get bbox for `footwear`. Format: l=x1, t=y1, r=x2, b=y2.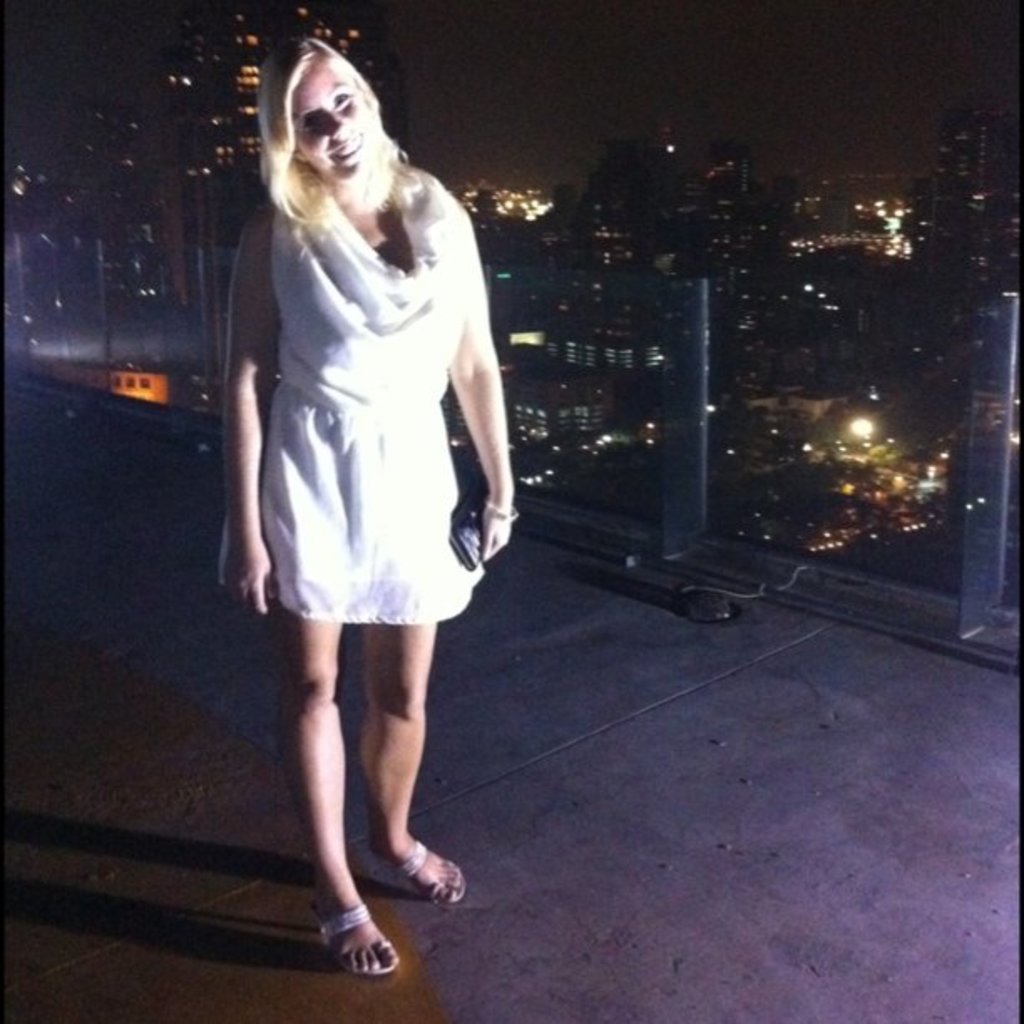
l=358, t=840, r=467, b=897.
